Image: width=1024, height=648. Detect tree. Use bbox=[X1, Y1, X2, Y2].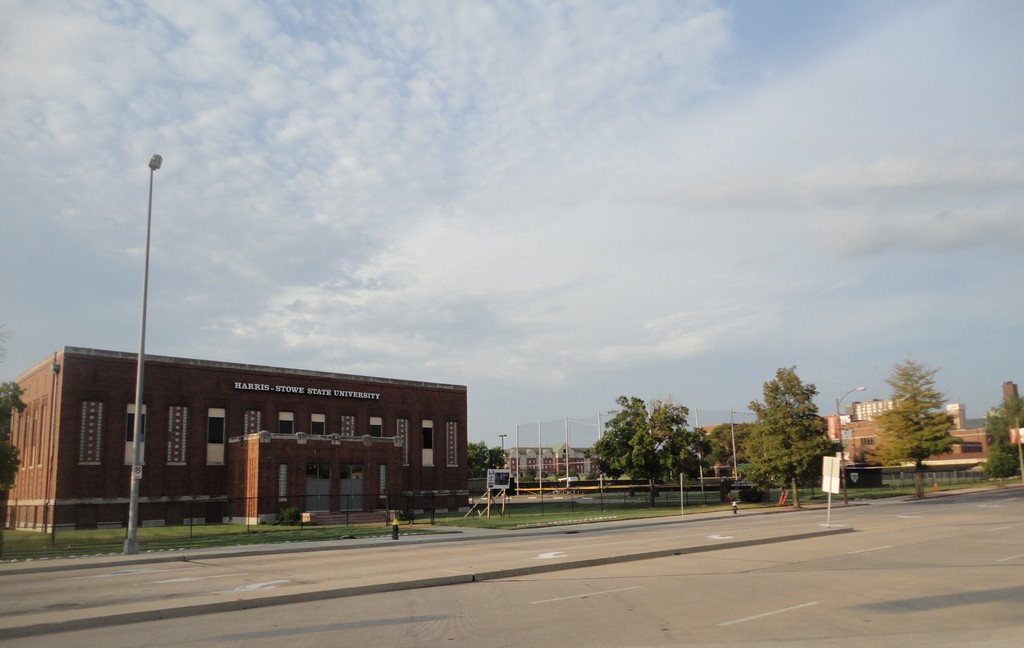
bbox=[465, 439, 489, 476].
